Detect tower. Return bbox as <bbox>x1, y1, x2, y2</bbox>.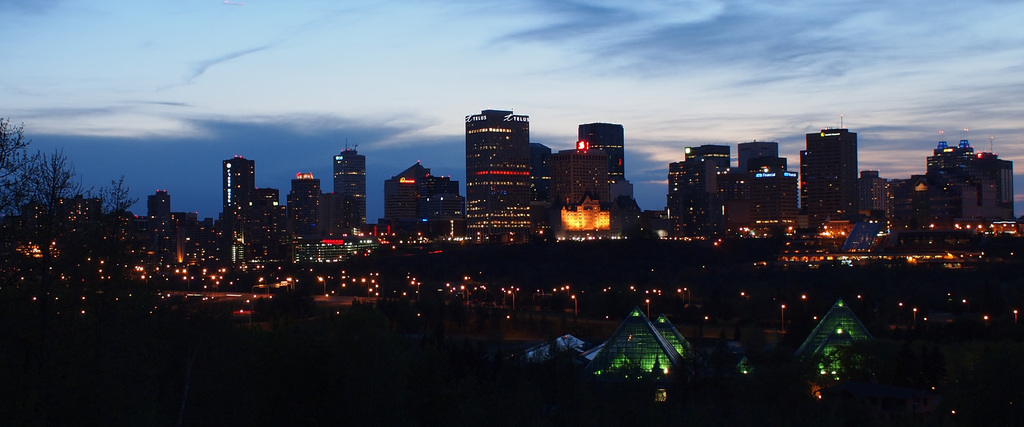
<bbox>261, 183, 280, 244</bbox>.
